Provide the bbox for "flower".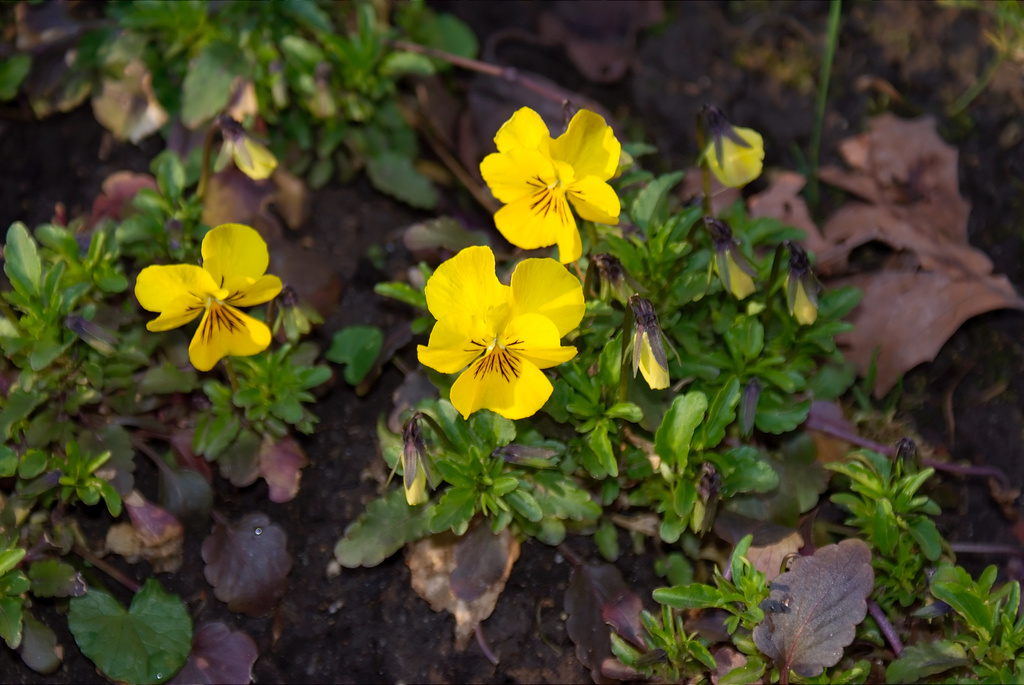
(412, 242, 582, 421).
